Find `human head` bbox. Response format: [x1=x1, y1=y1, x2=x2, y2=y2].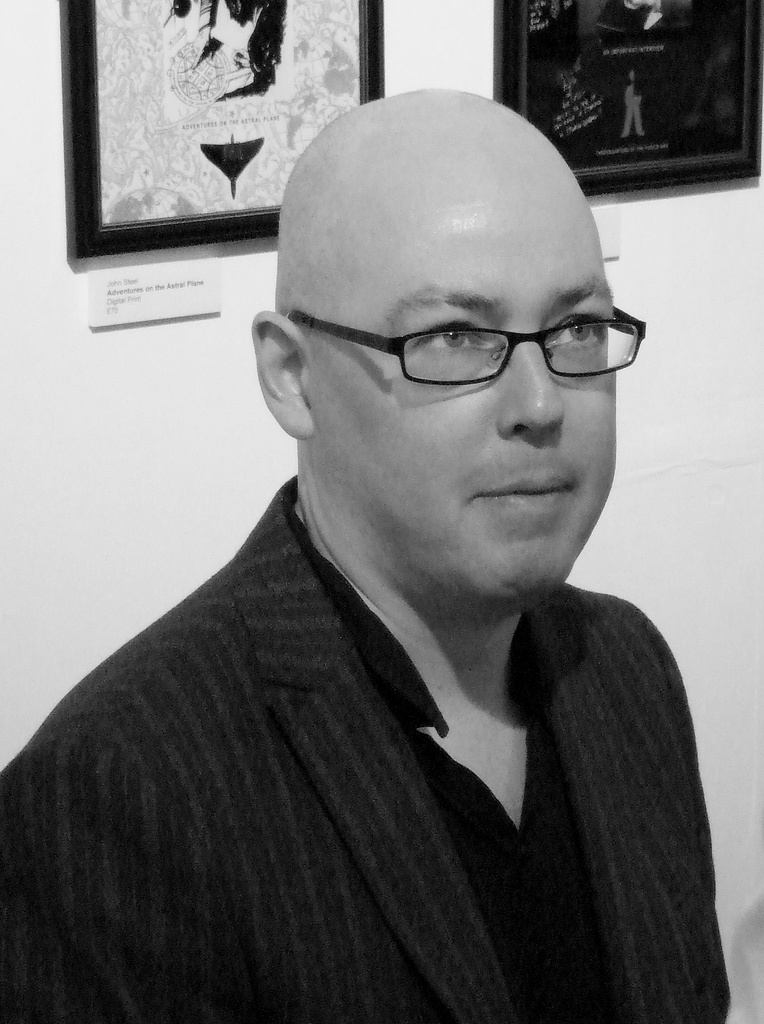
[x1=270, y1=94, x2=641, y2=515].
